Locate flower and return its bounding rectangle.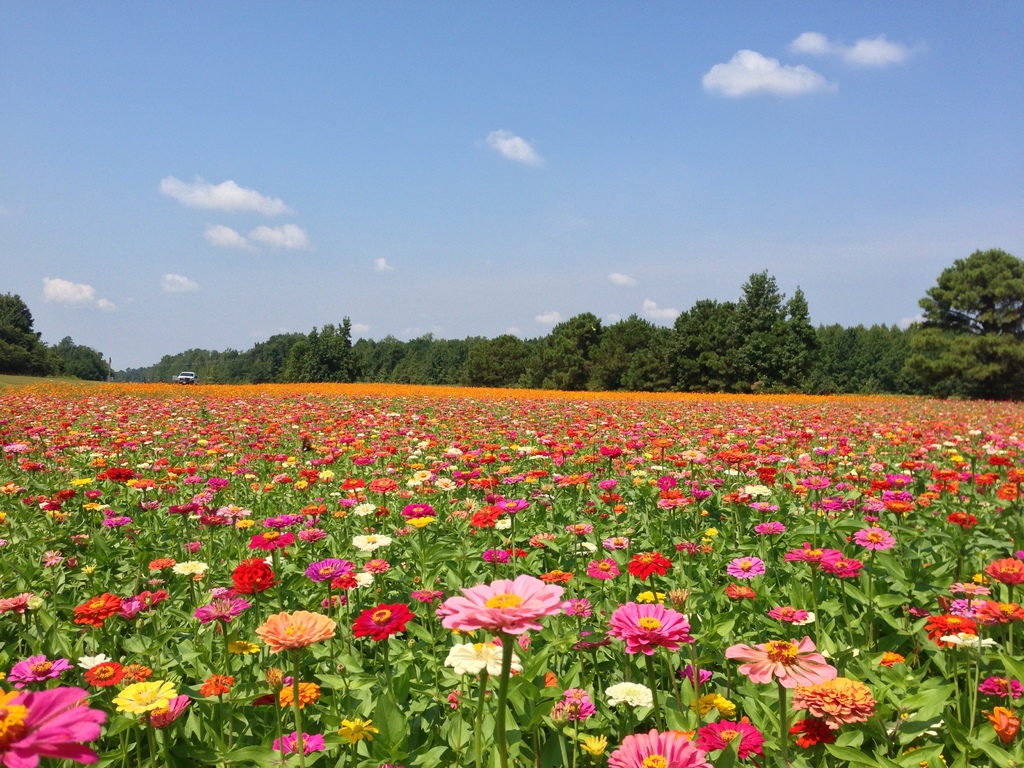
left=445, top=582, right=568, bottom=660.
